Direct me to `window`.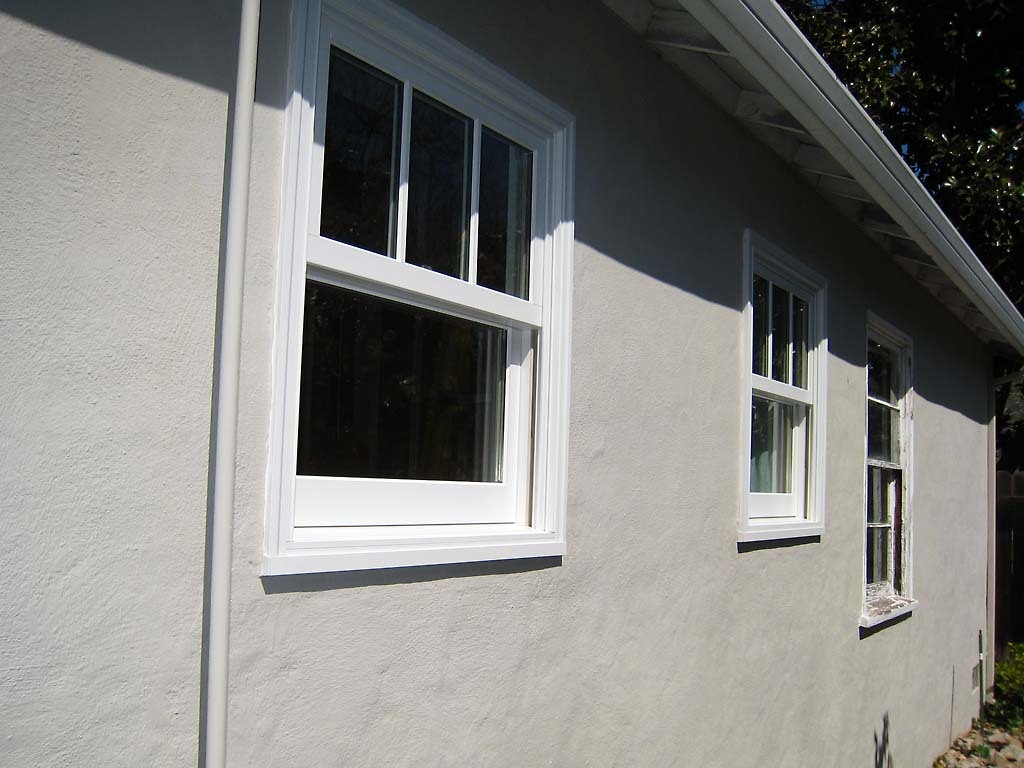
Direction: 260/0/577/582.
